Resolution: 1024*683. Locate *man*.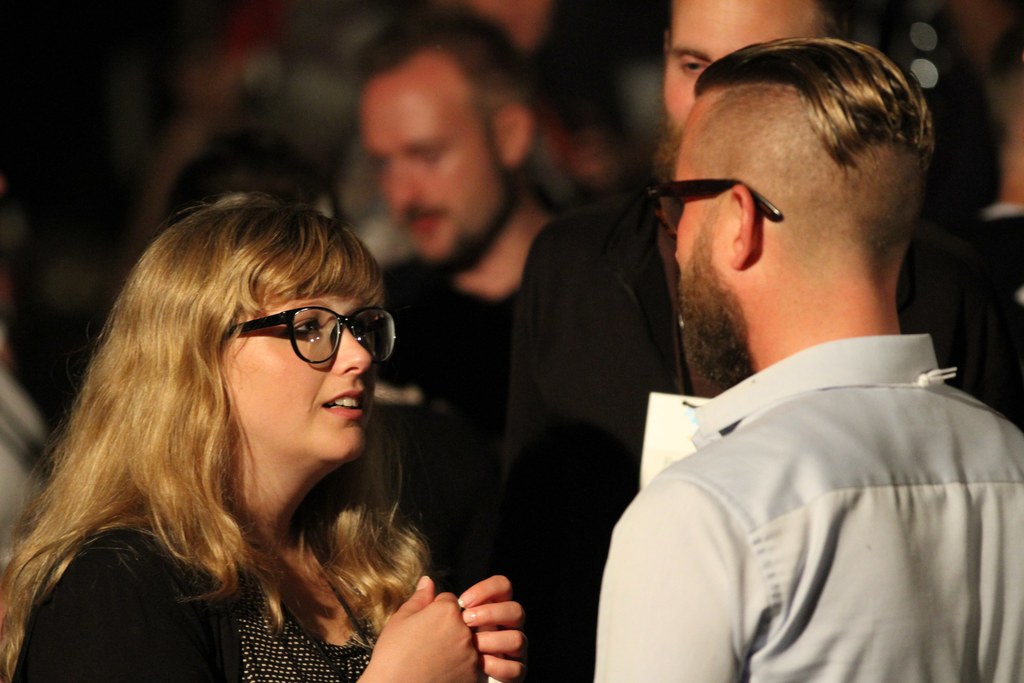
x1=351, y1=0, x2=591, y2=598.
